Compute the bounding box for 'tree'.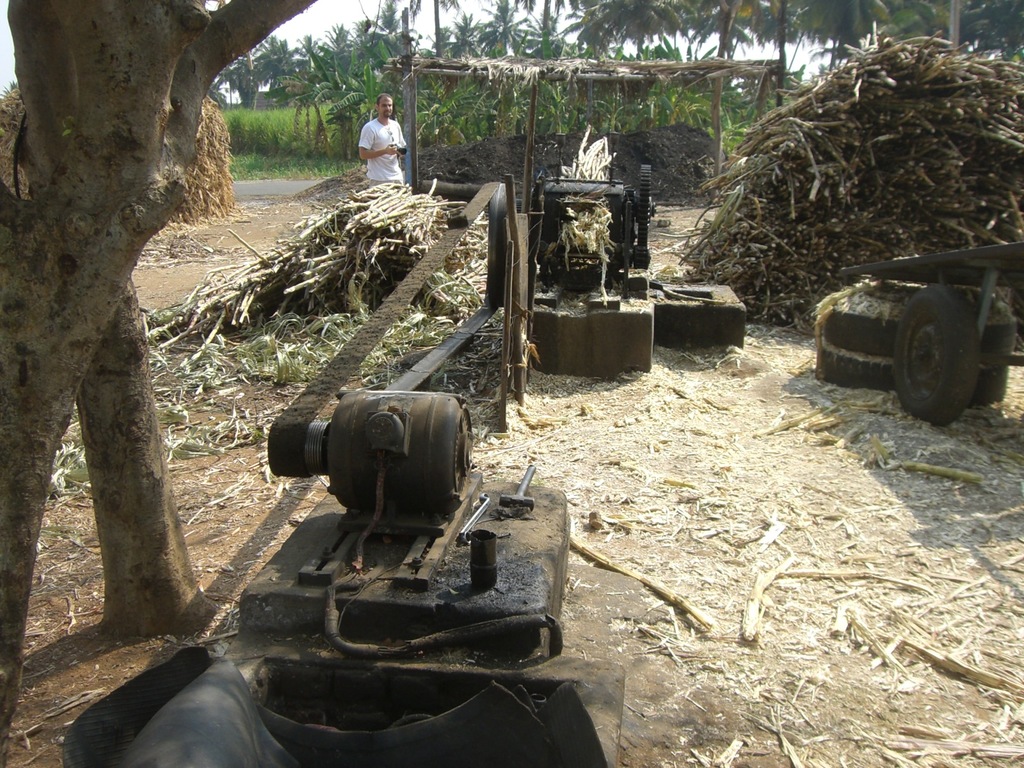
<bbox>412, 84, 503, 182</bbox>.
